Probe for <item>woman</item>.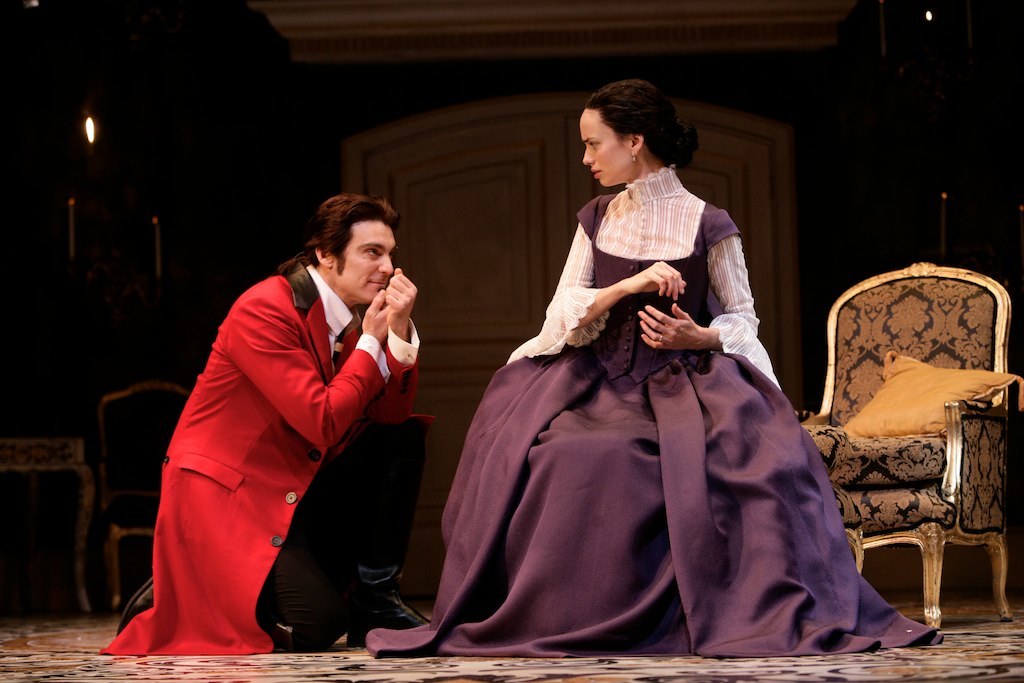
Probe result: l=434, t=99, r=846, b=642.
